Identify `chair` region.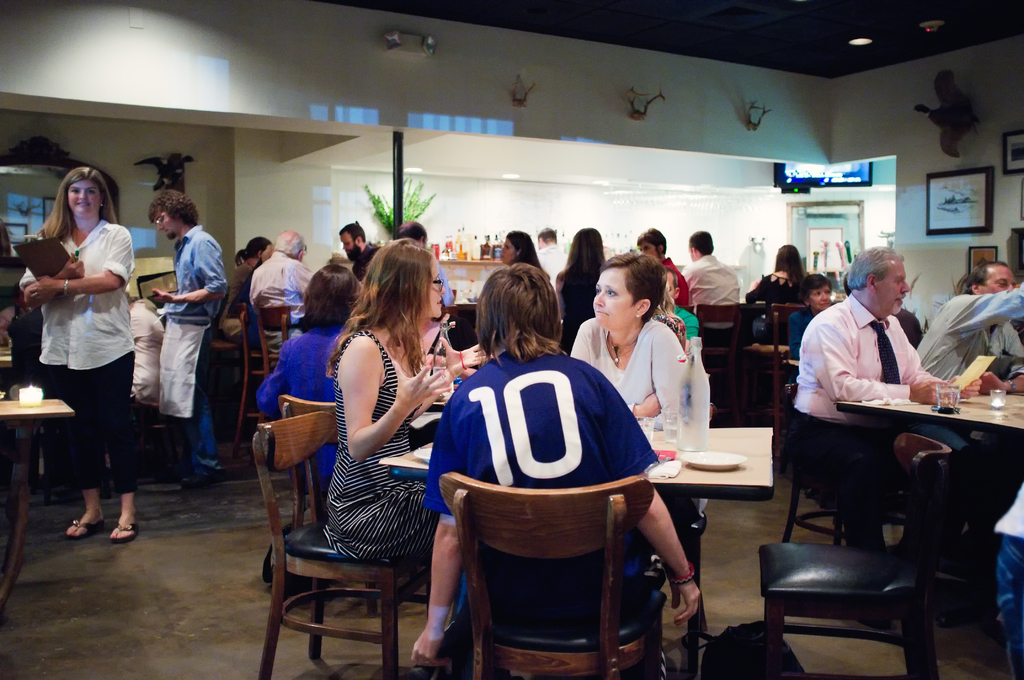
Region: rect(439, 474, 670, 679).
